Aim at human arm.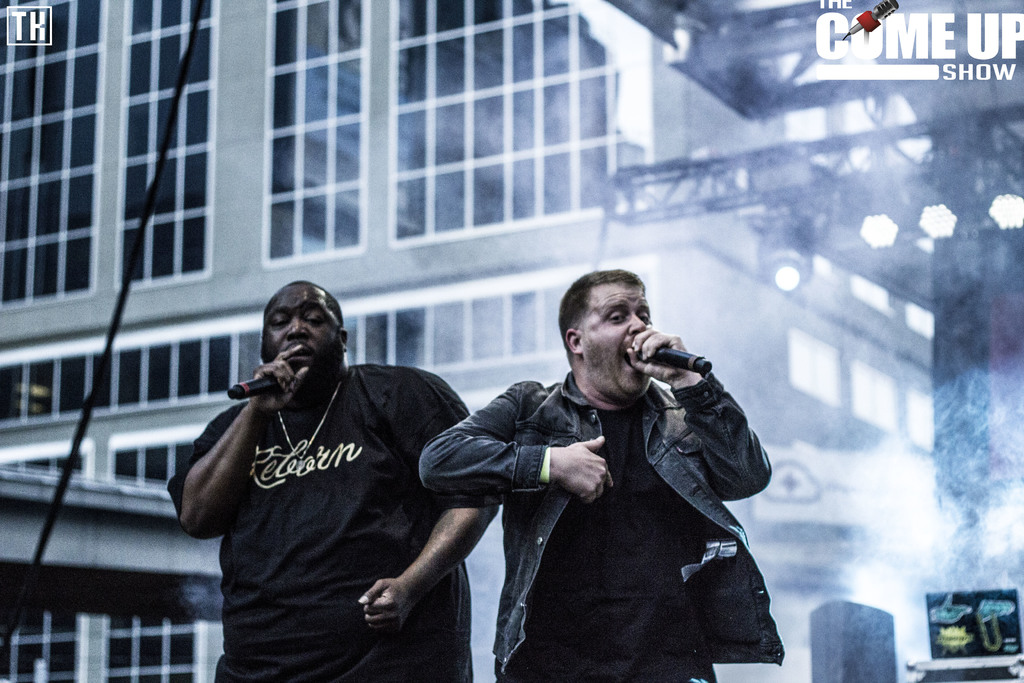
Aimed at select_region(619, 324, 778, 506).
